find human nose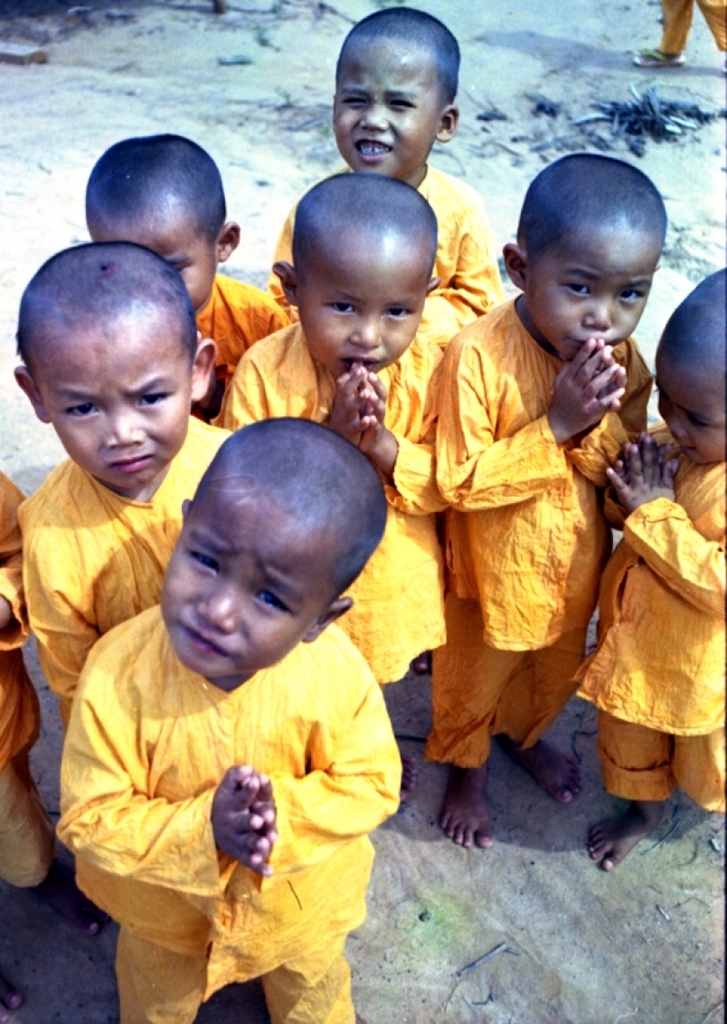
l=107, t=401, r=149, b=447
